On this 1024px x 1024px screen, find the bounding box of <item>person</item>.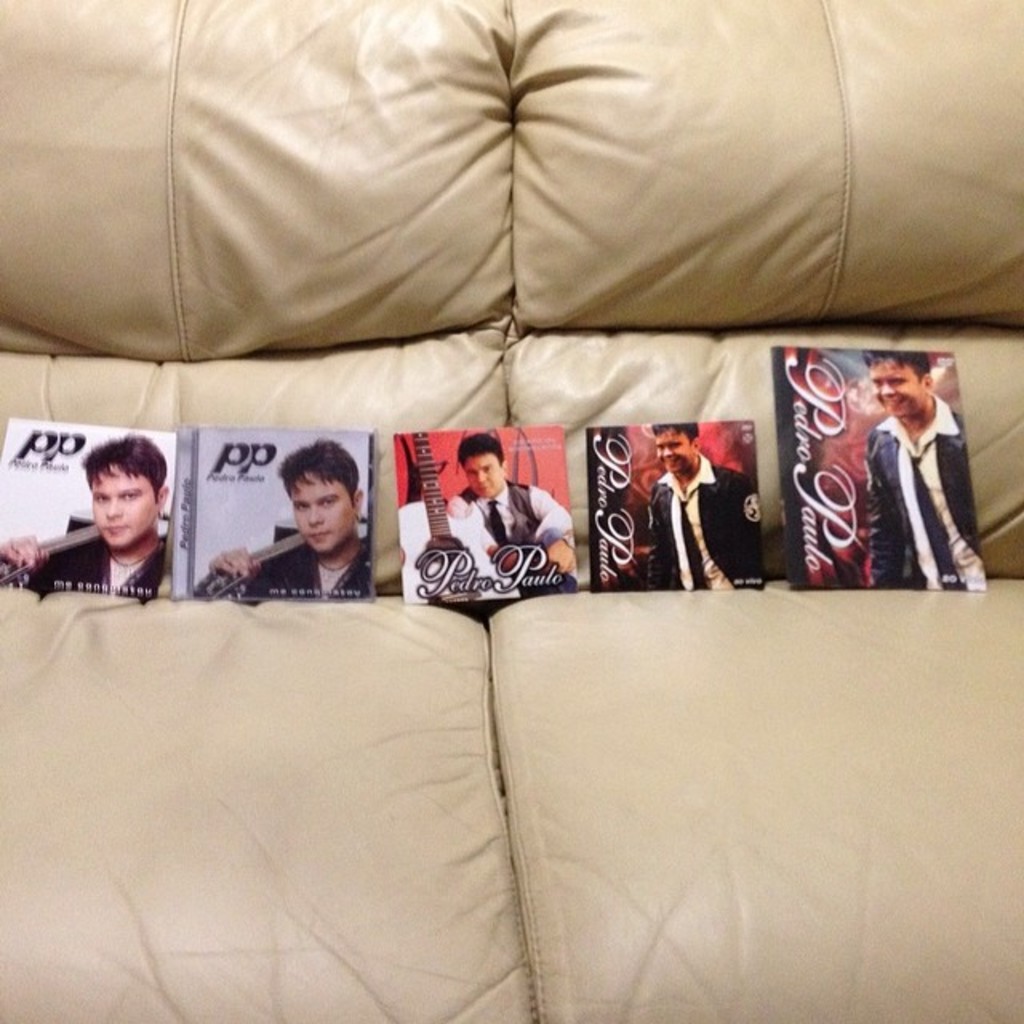
Bounding box: x1=0 y1=432 x2=174 y2=594.
